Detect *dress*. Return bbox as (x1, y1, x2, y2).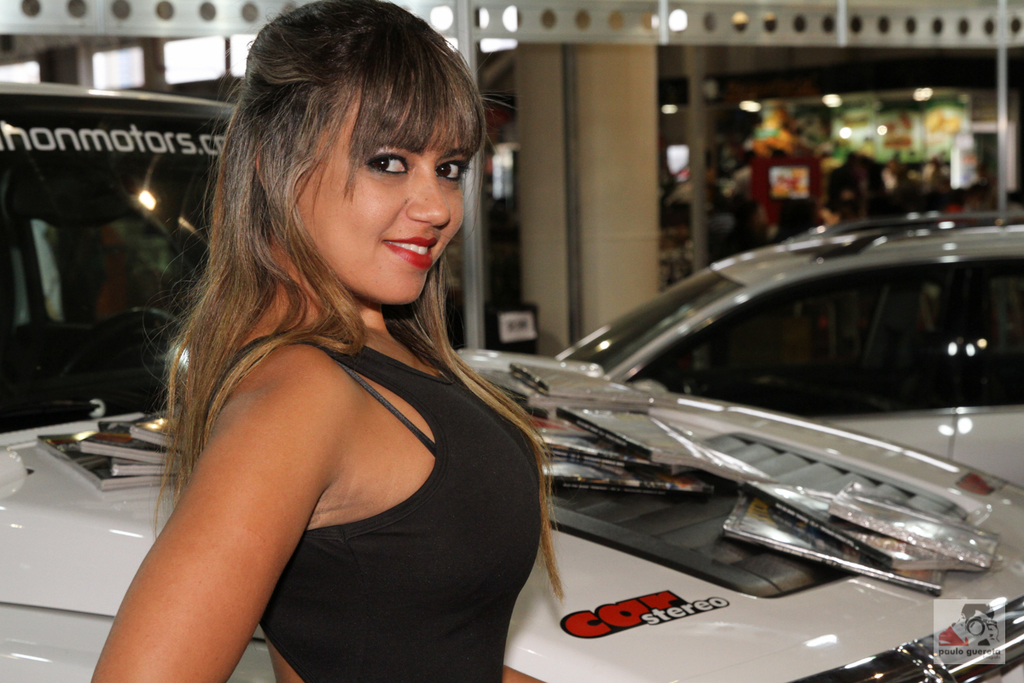
(195, 320, 540, 682).
